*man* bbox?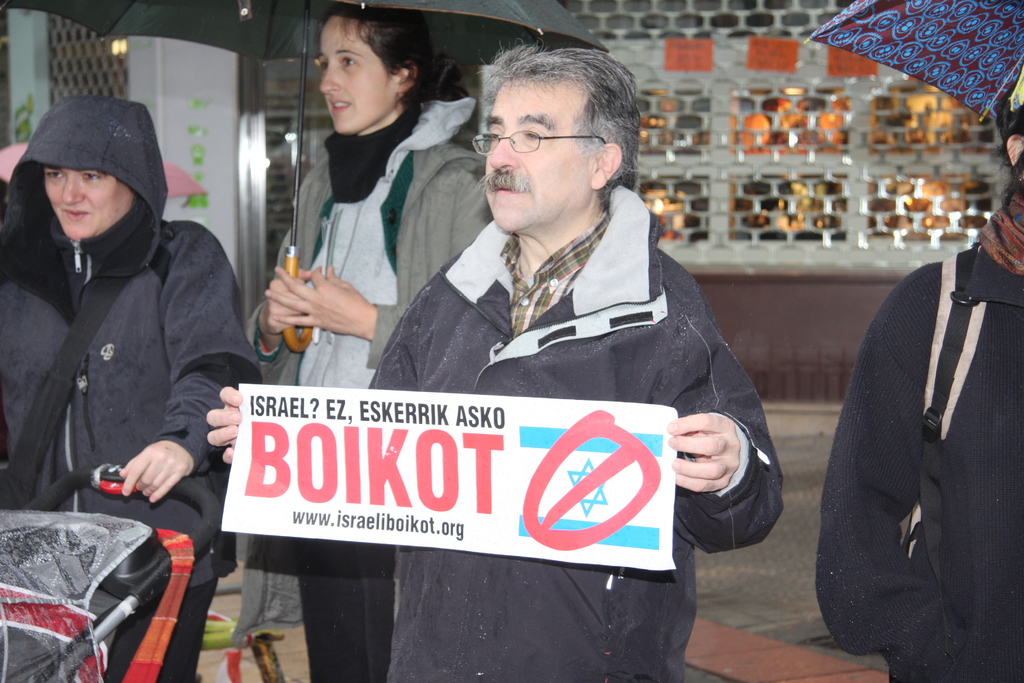
{"left": 274, "top": 64, "right": 775, "bottom": 640}
